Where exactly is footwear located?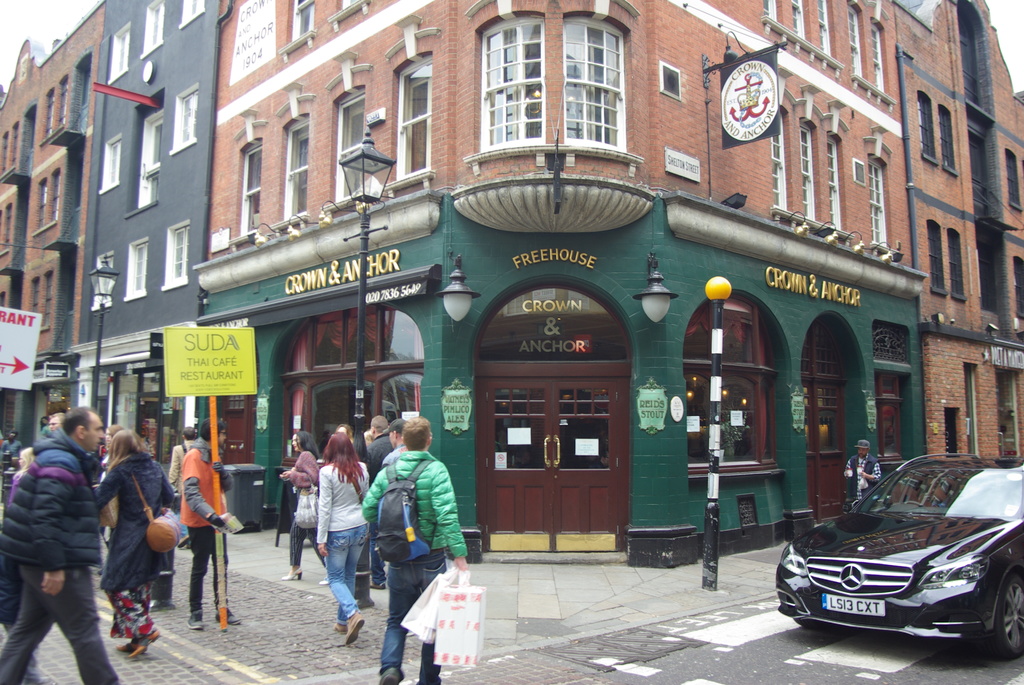
Its bounding box is BBox(216, 599, 243, 625).
